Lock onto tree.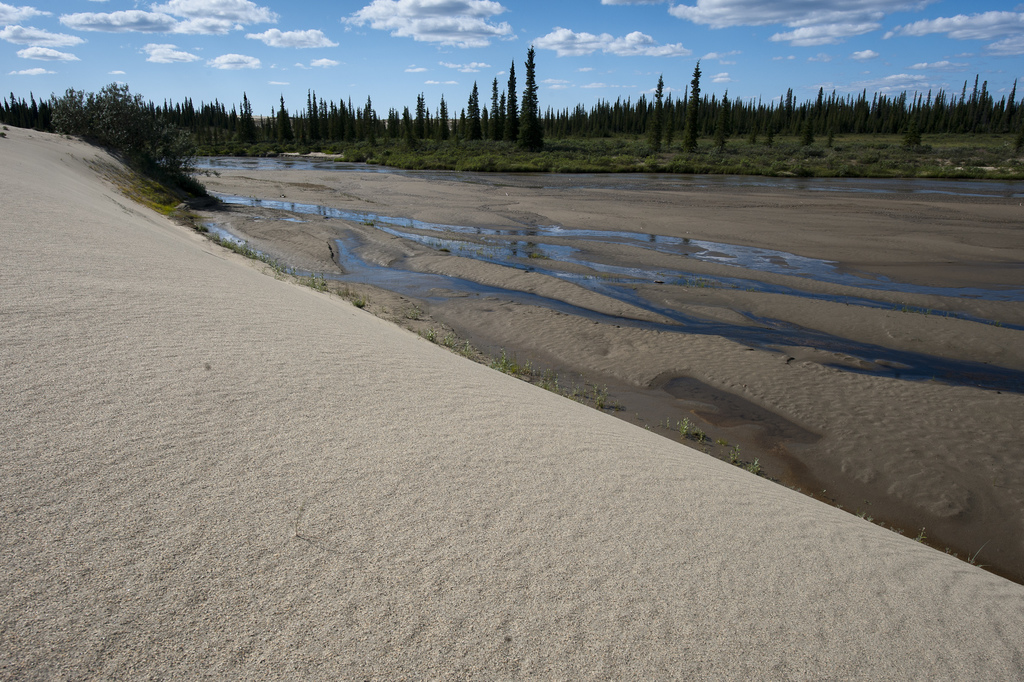
Locked: (x1=518, y1=47, x2=541, y2=152).
